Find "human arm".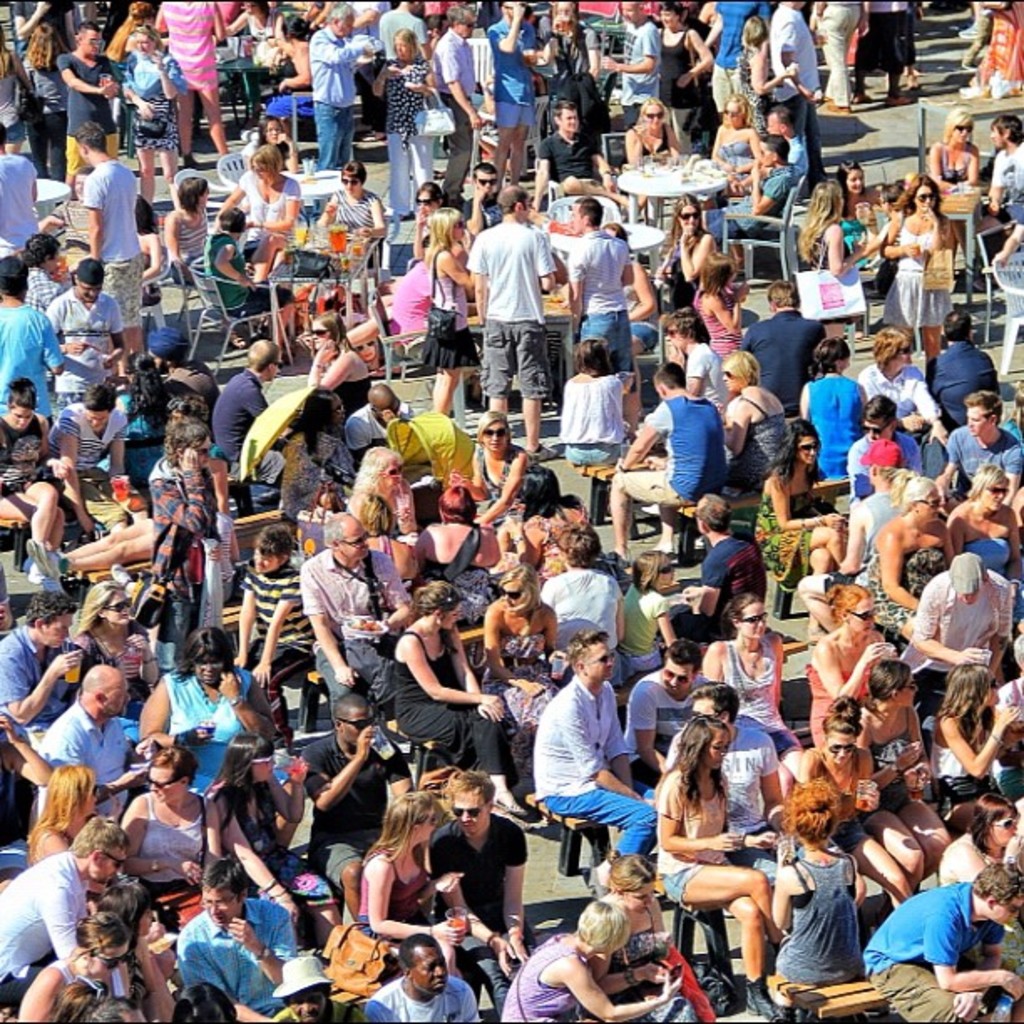
[561, 696, 639, 795].
